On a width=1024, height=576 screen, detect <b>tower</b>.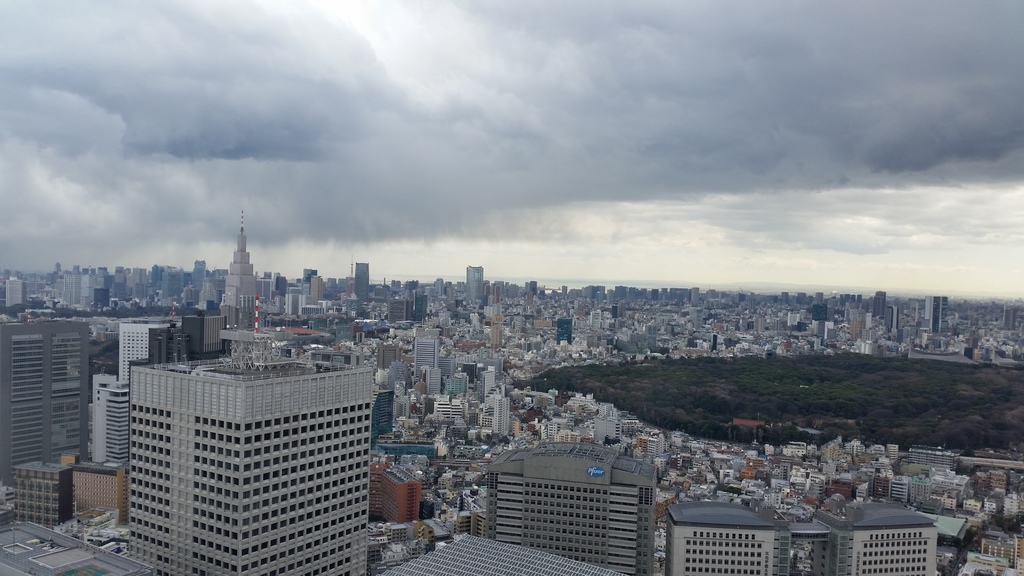
detection(126, 358, 369, 575).
